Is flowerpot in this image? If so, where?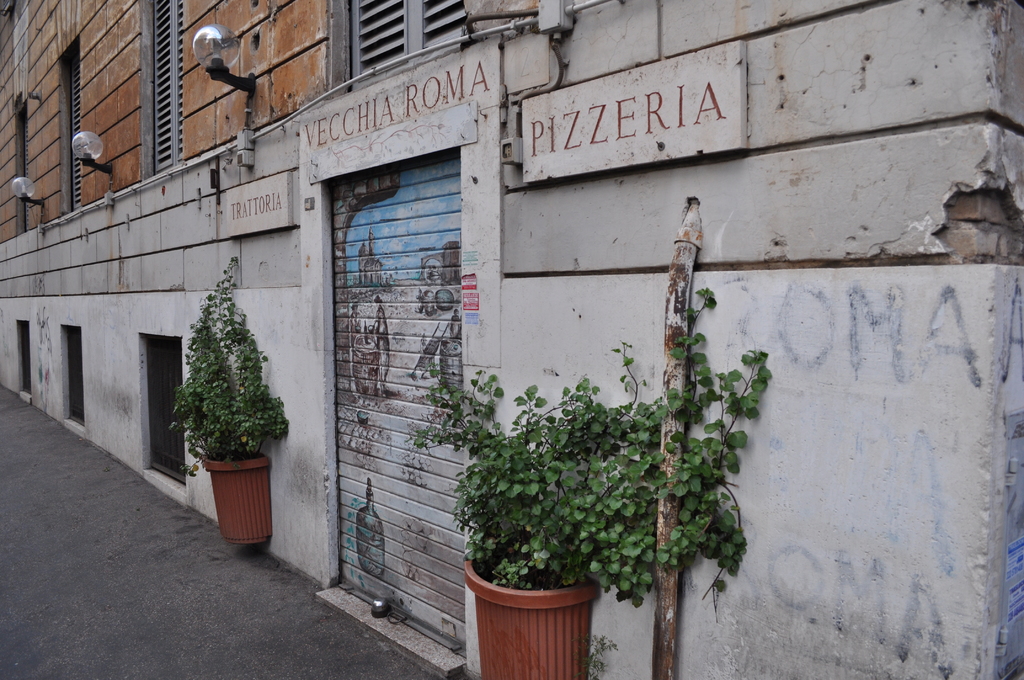
Yes, at region(461, 556, 615, 661).
